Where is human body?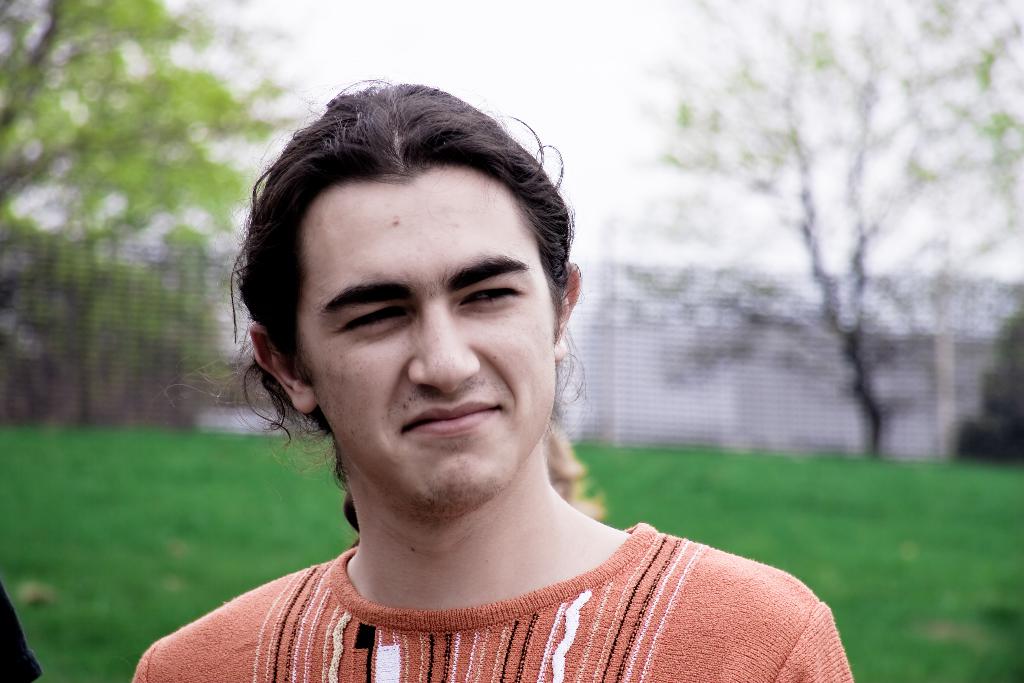
box(125, 78, 870, 681).
